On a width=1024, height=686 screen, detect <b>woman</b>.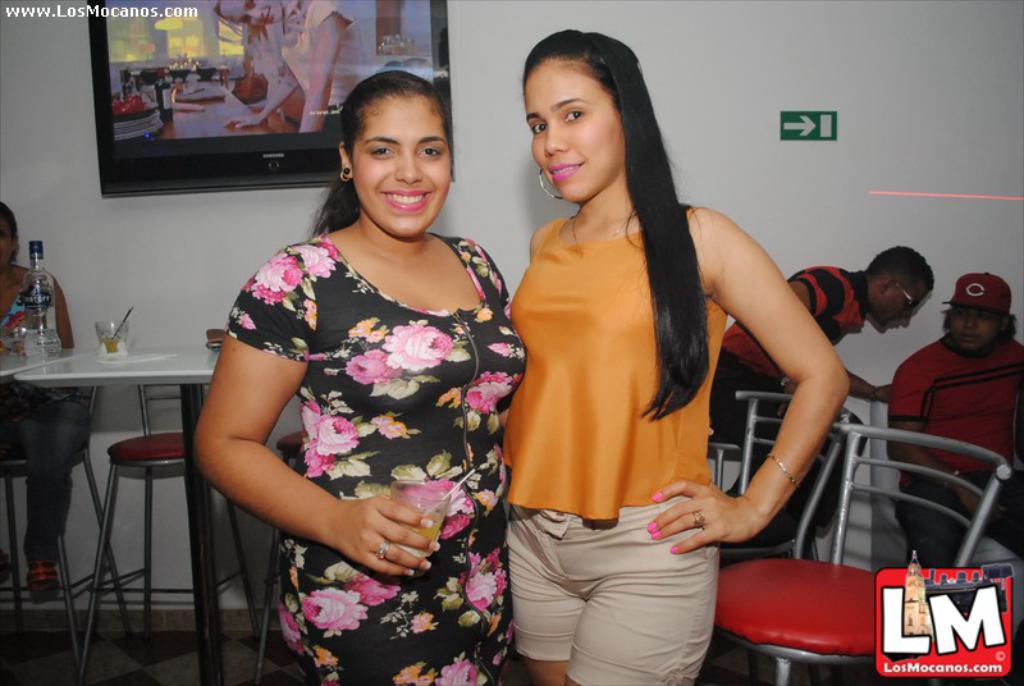
select_region(192, 72, 535, 682).
